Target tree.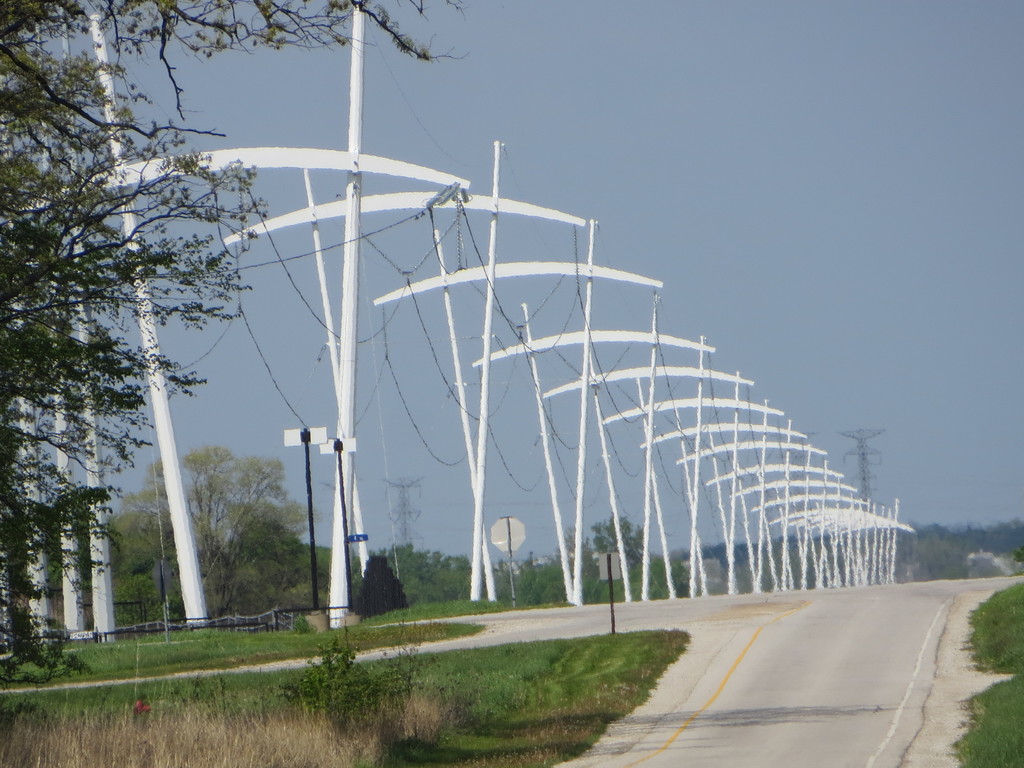
Target region: pyautogui.locateOnScreen(551, 521, 596, 580).
